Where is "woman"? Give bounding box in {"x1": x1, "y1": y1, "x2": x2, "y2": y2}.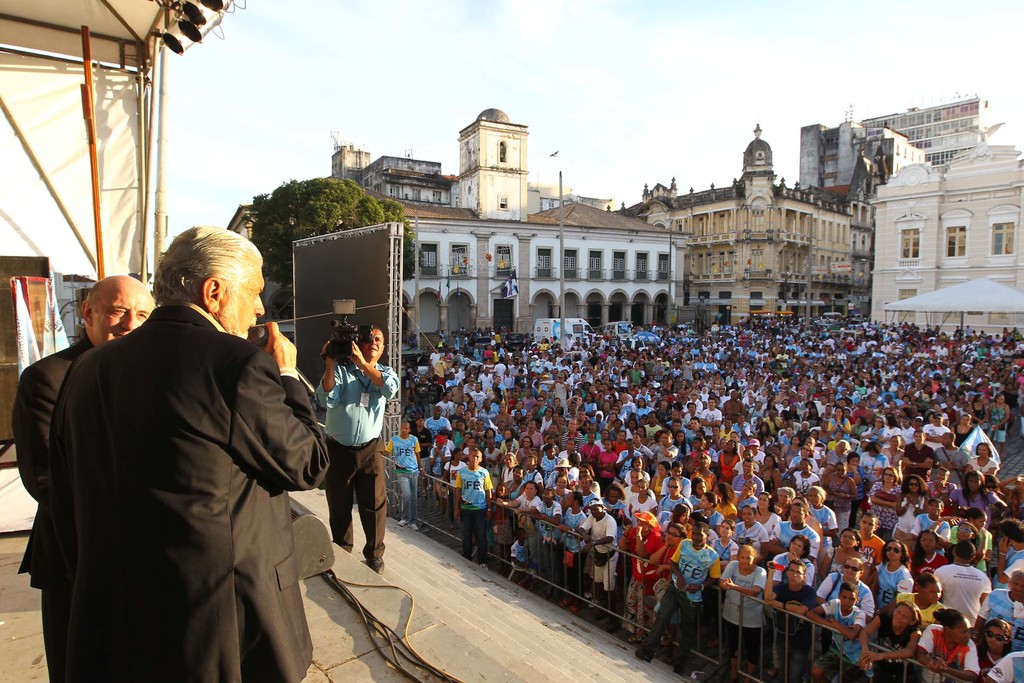
{"x1": 439, "y1": 448, "x2": 465, "y2": 531}.
